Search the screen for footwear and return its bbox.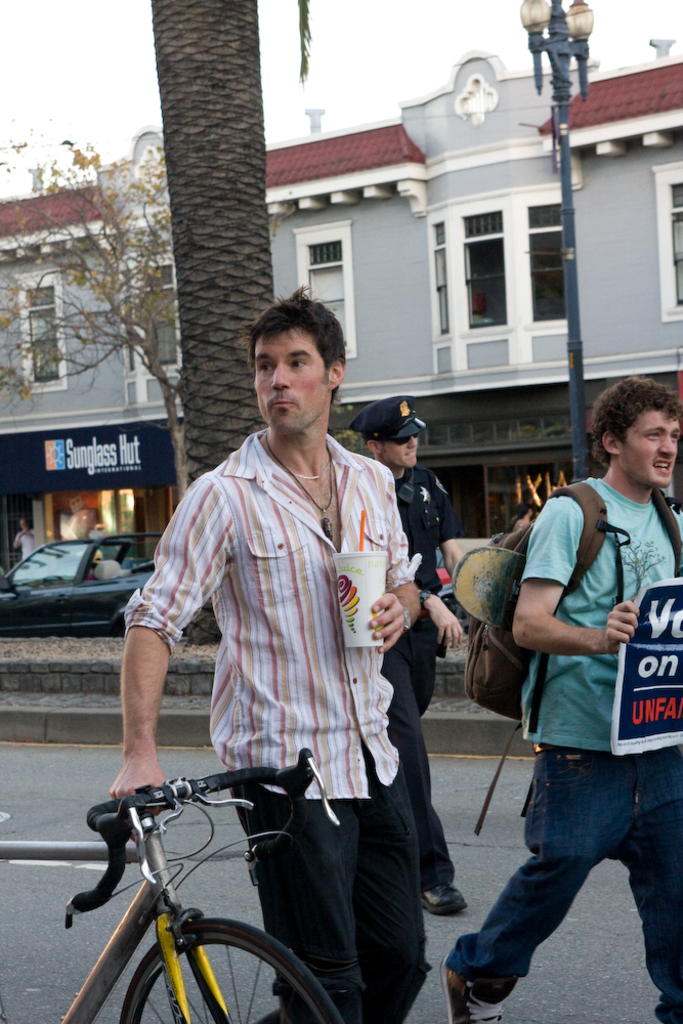
Found: bbox(441, 952, 507, 1023).
